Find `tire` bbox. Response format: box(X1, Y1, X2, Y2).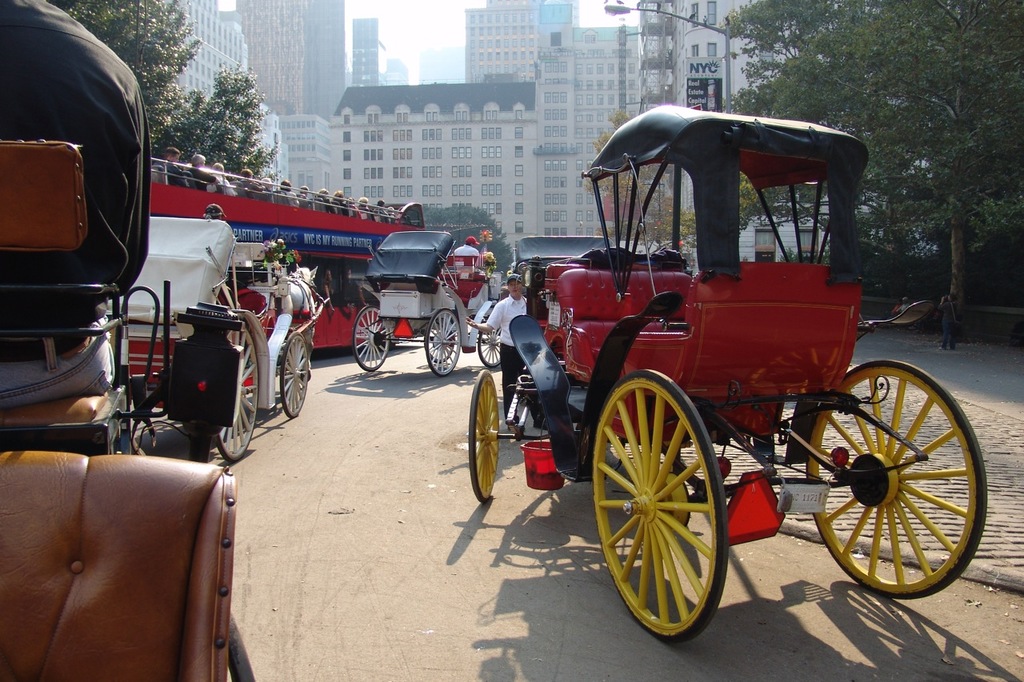
box(468, 369, 501, 501).
